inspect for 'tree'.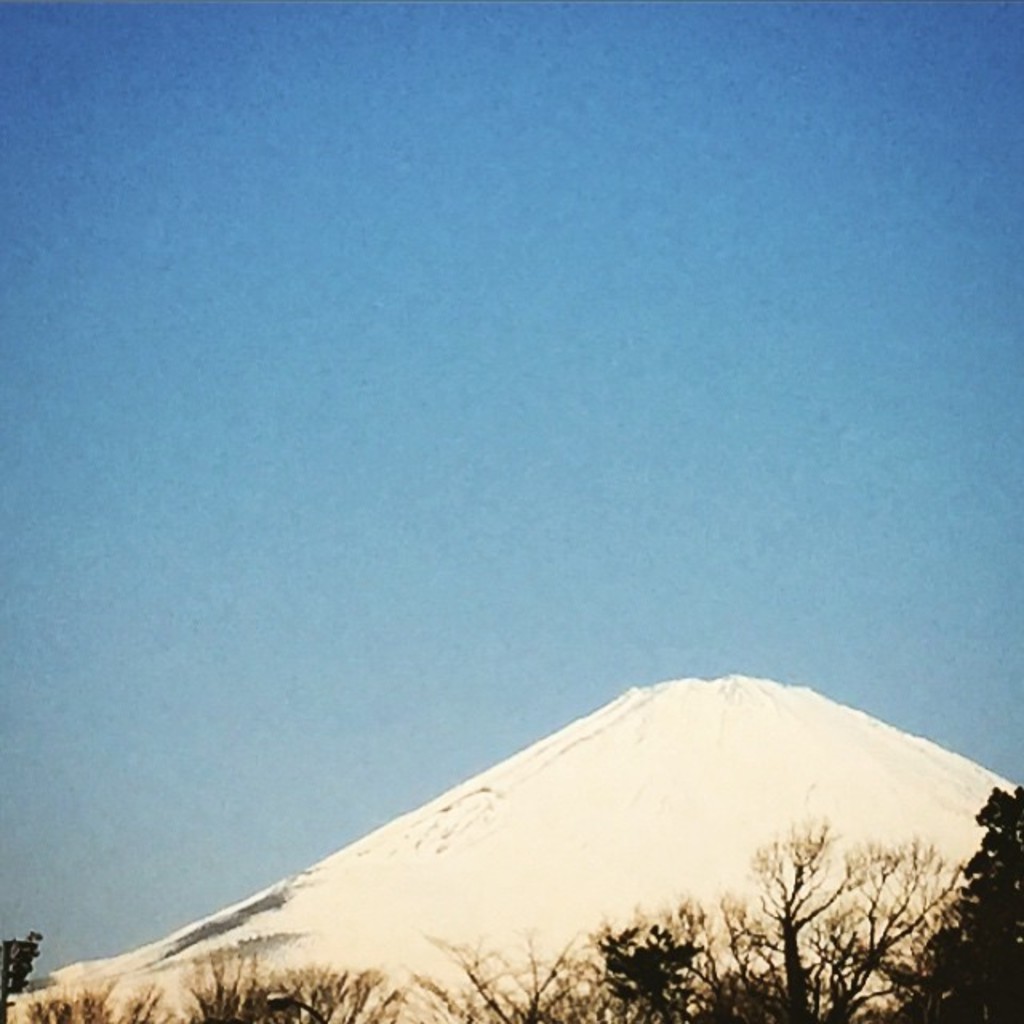
Inspection: 890 778 1022 1022.
